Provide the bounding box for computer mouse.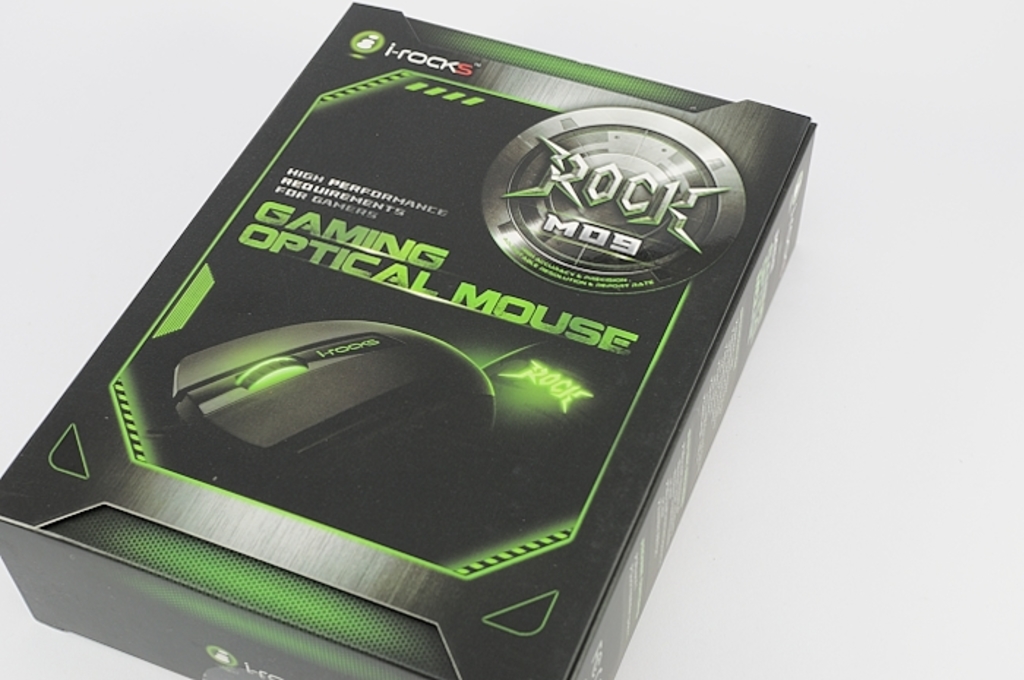
[left=171, top=316, right=500, bottom=487].
